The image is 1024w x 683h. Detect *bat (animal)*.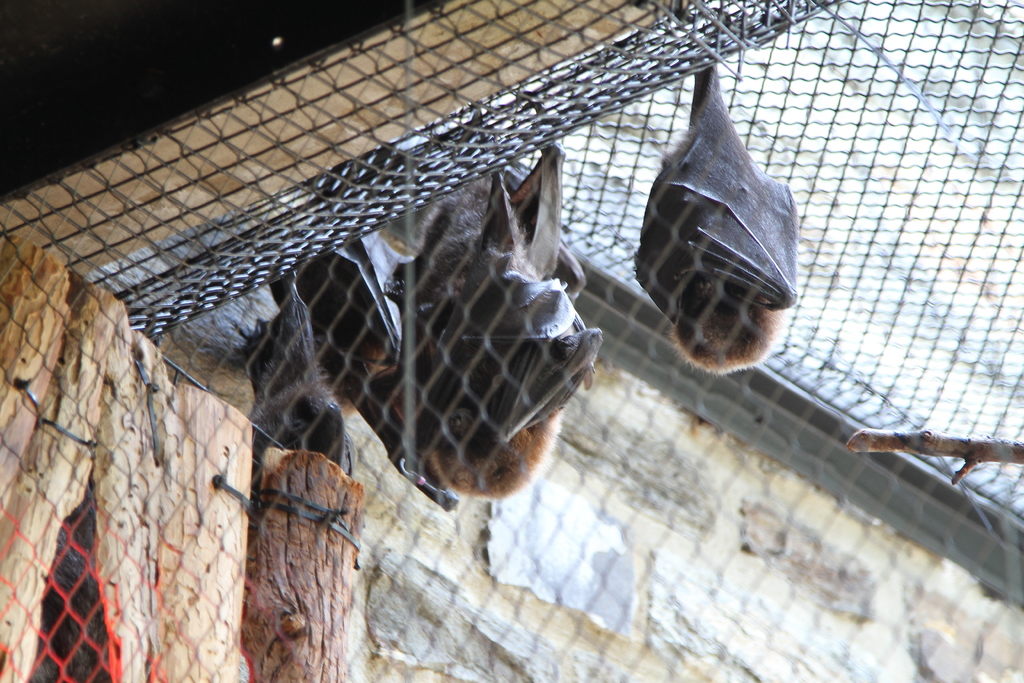
Detection: rect(237, 273, 349, 472).
